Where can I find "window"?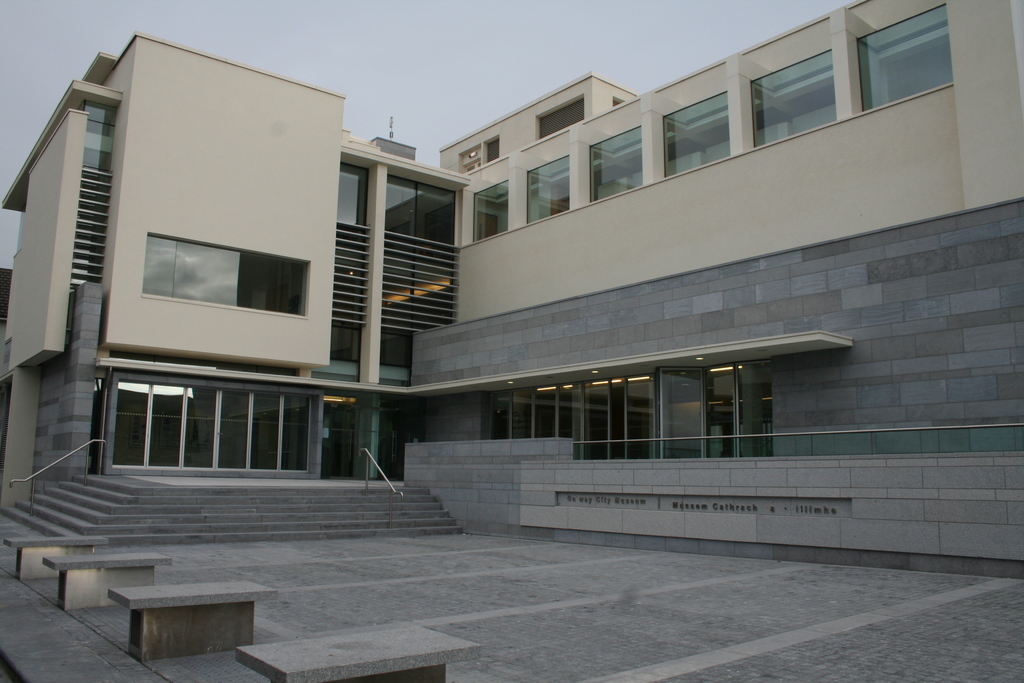
You can find it at x1=390, y1=178, x2=454, y2=245.
